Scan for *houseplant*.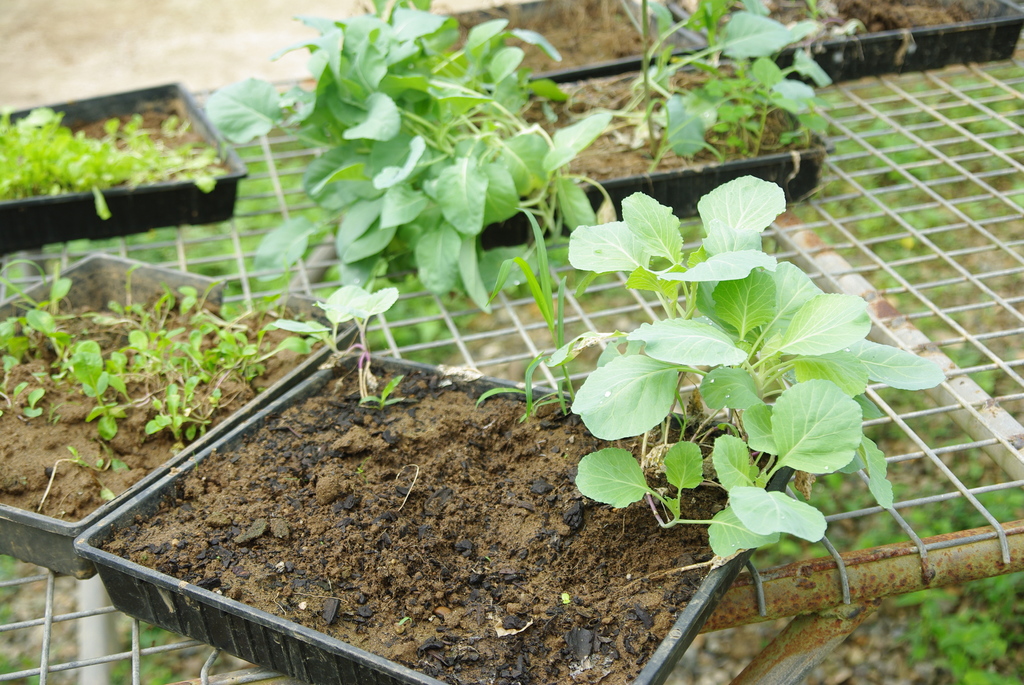
Scan result: rect(202, 0, 837, 316).
